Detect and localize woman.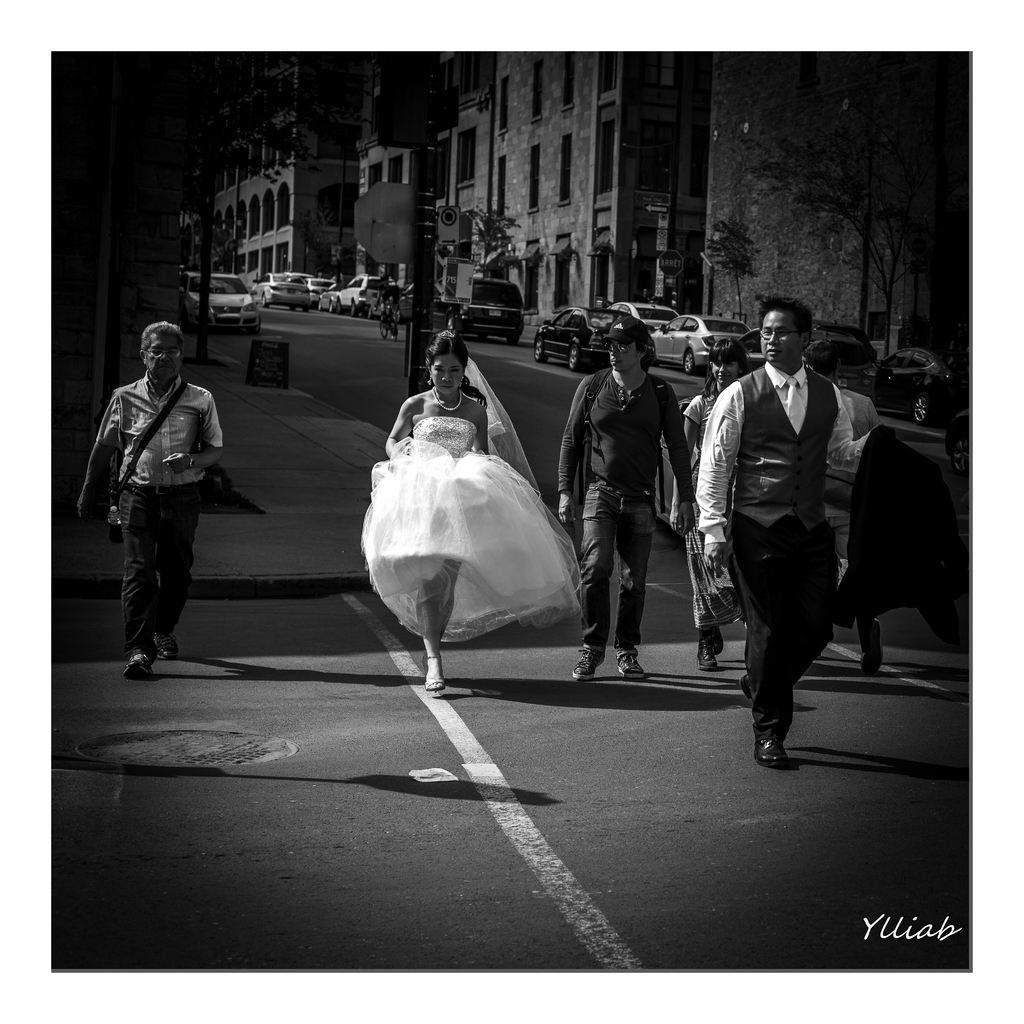
Localized at 355:333:593:637.
